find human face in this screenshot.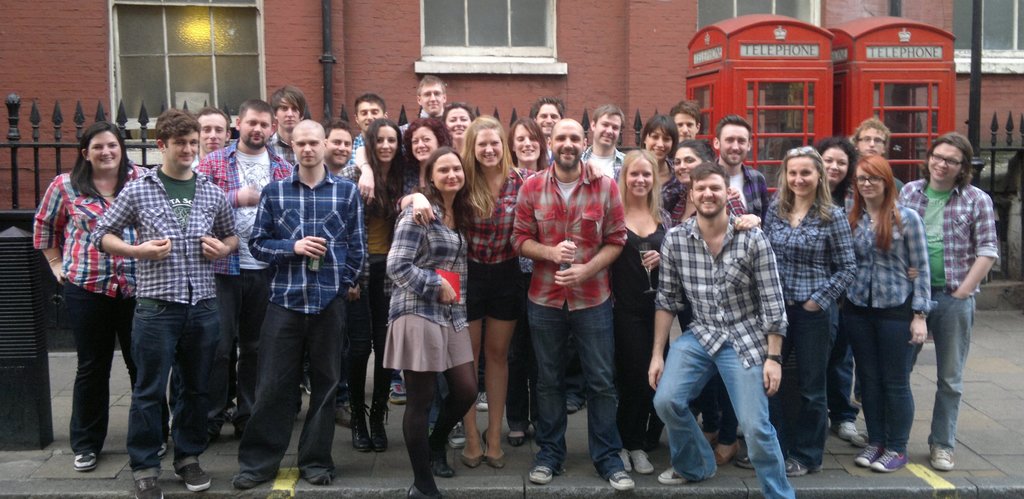
The bounding box for human face is <region>442, 107, 467, 138</region>.
